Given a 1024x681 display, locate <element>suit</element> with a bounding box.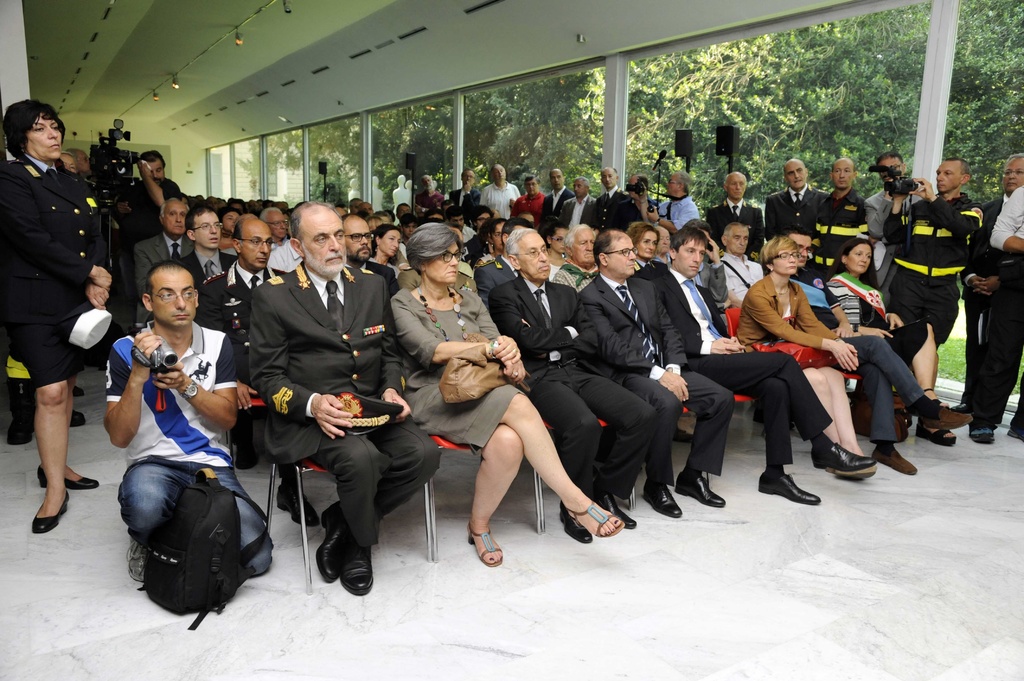
Located: [655, 269, 831, 463].
